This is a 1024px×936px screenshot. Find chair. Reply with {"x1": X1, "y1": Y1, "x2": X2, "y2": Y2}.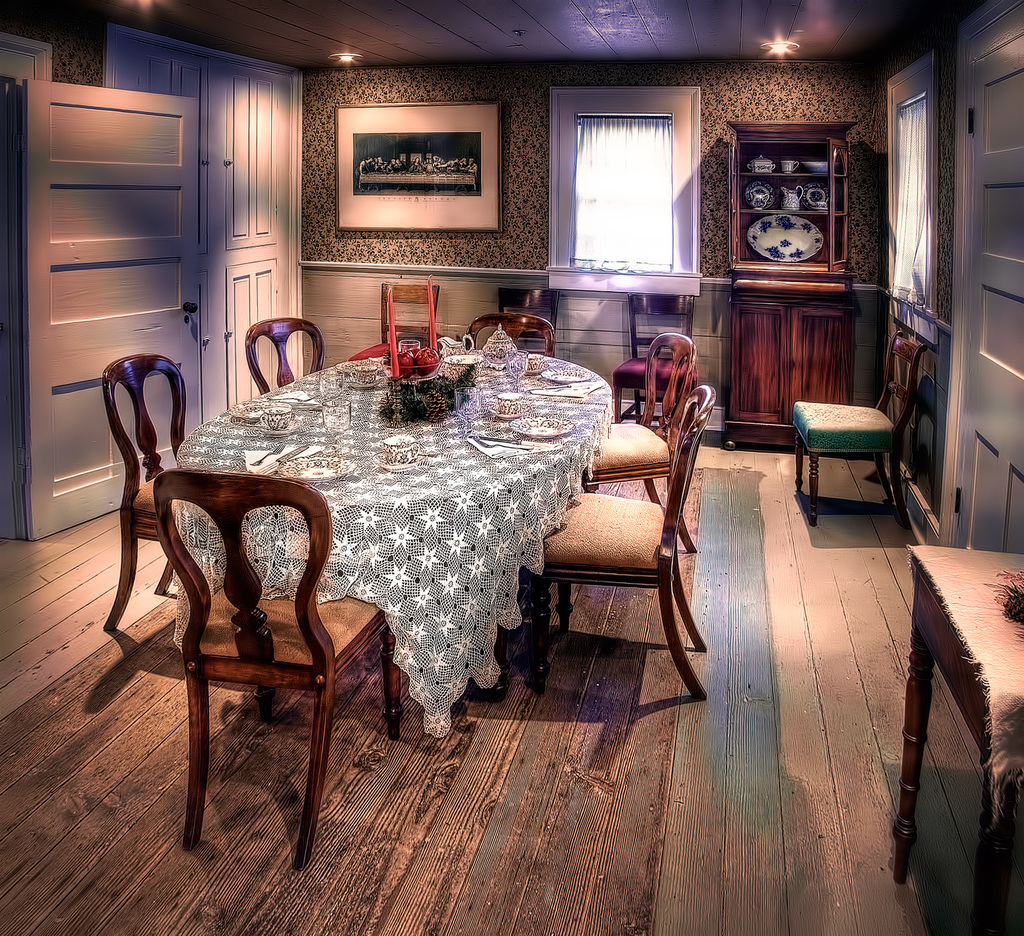
{"x1": 492, "y1": 281, "x2": 564, "y2": 318}.
